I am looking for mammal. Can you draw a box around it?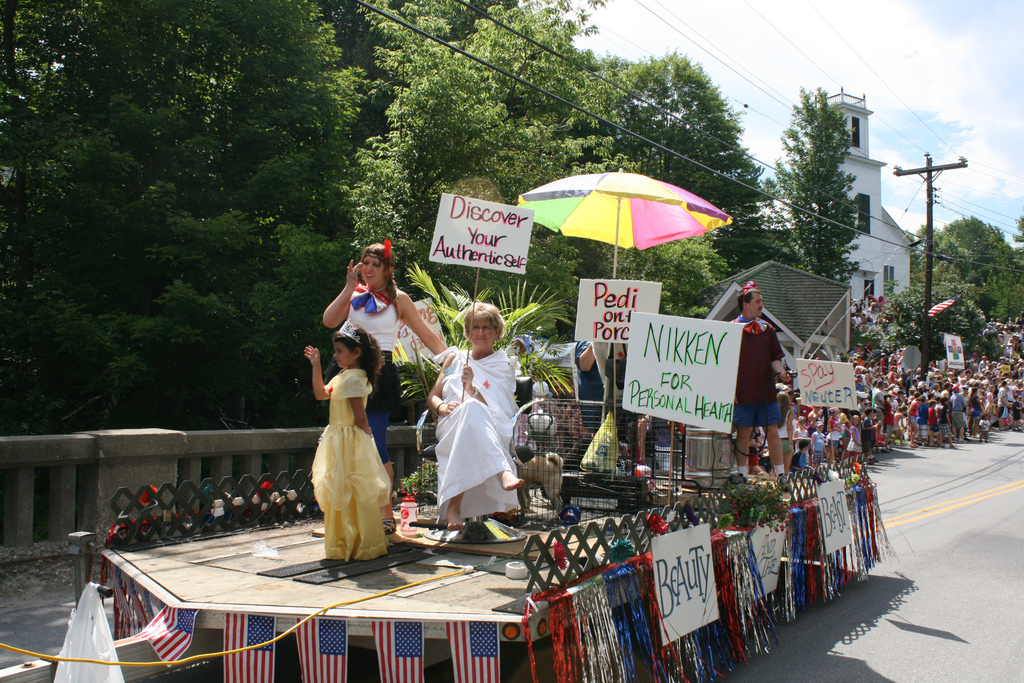
Sure, the bounding box is bbox(573, 341, 606, 433).
